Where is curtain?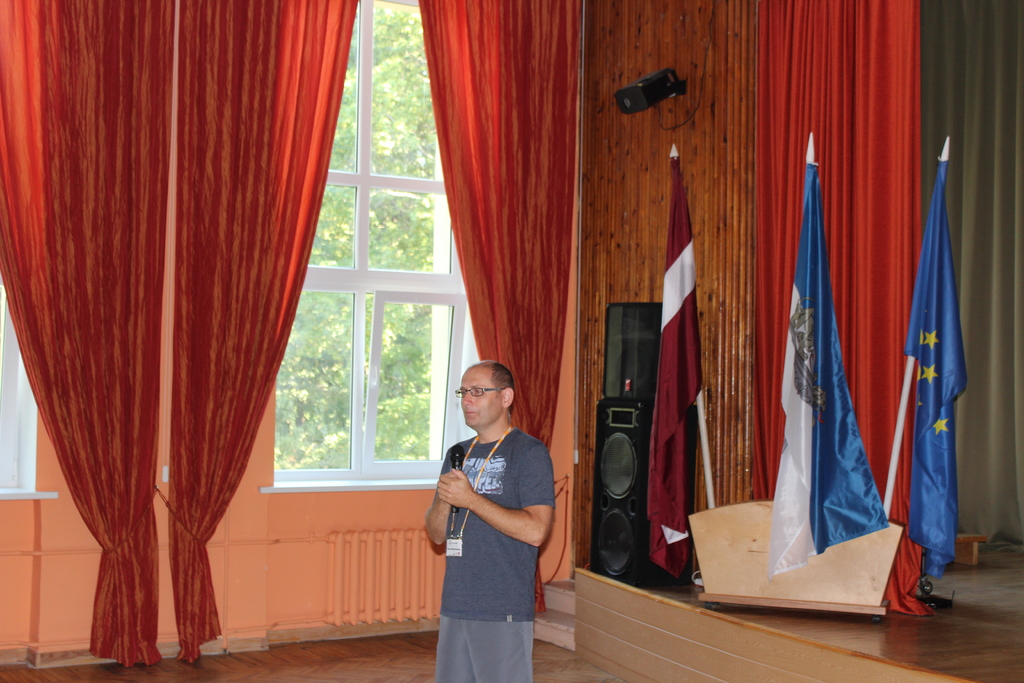
region(0, 0, 351, 657).
